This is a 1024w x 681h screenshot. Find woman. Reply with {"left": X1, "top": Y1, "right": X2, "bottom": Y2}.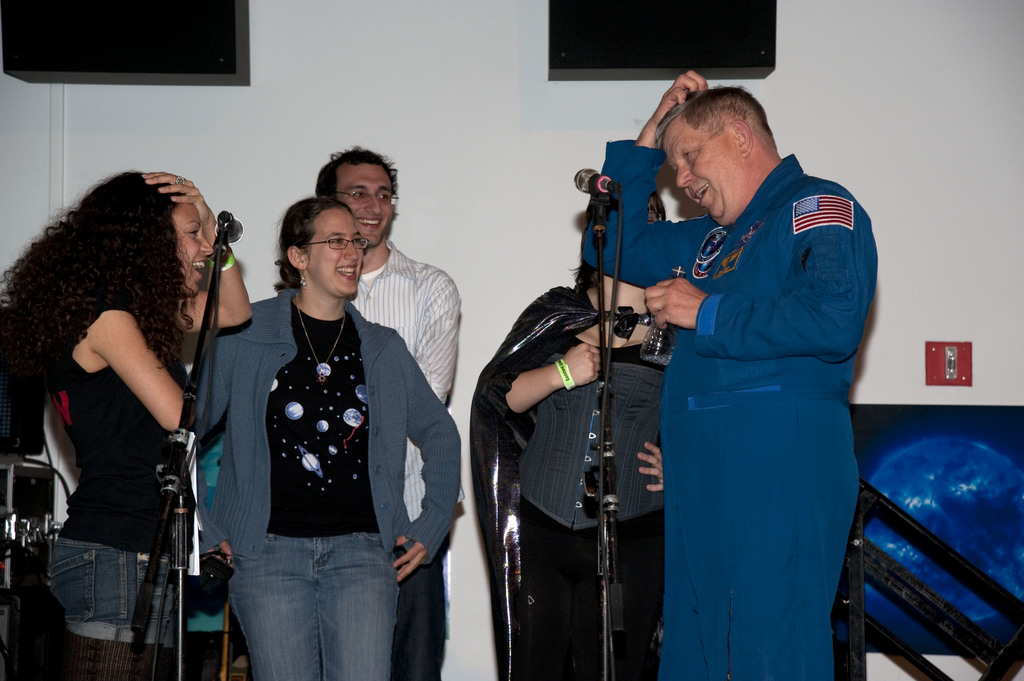
{"left": 0, "top": 157, "right": 254, "bottom": 655}.
